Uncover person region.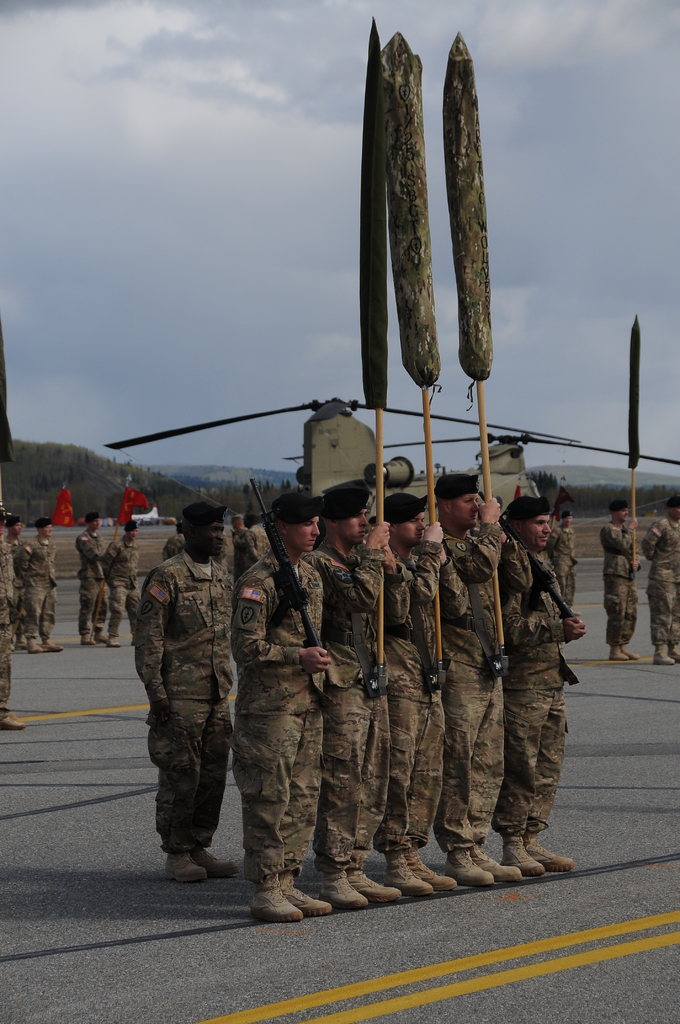
Uncovered: {"x1": 602, "y1": 500, "x2": 640, "y2": 659}.
